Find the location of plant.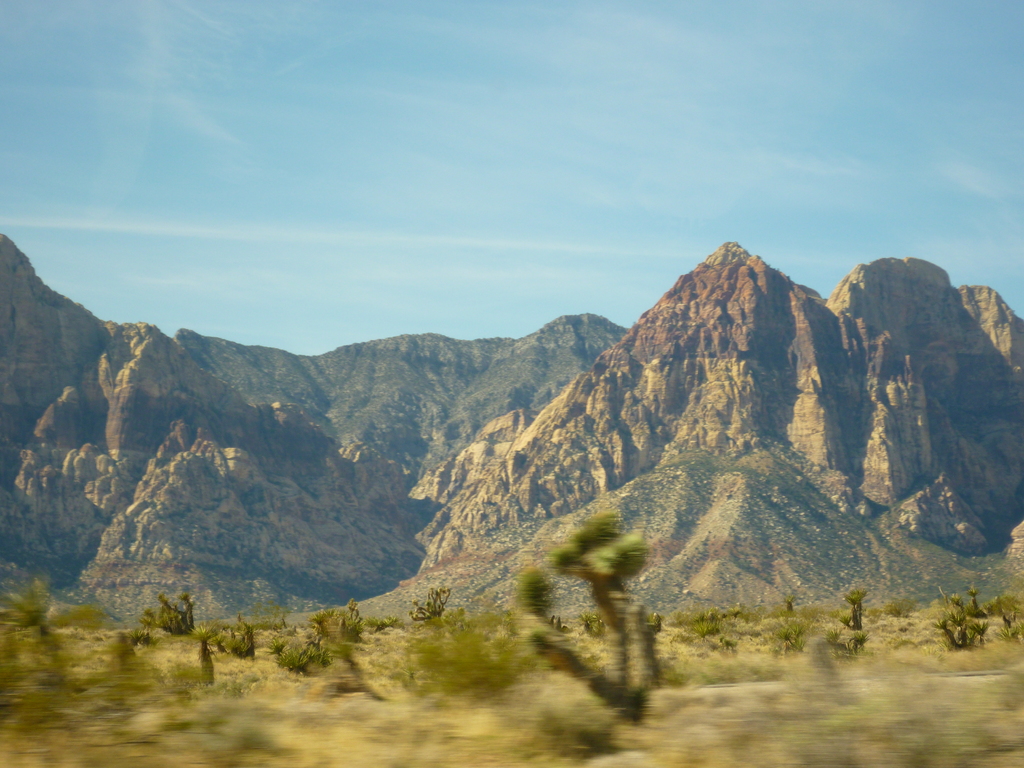
Location: region(934, 607, 976, 657).
